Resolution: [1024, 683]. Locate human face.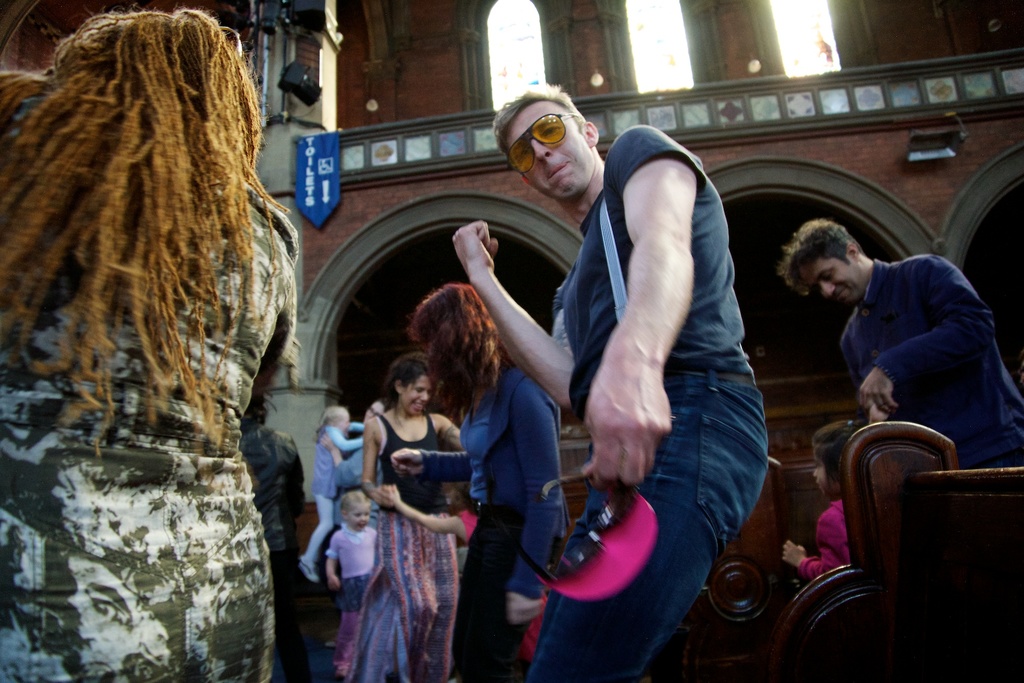
left=357, top=393, right=382, bottom=429.
